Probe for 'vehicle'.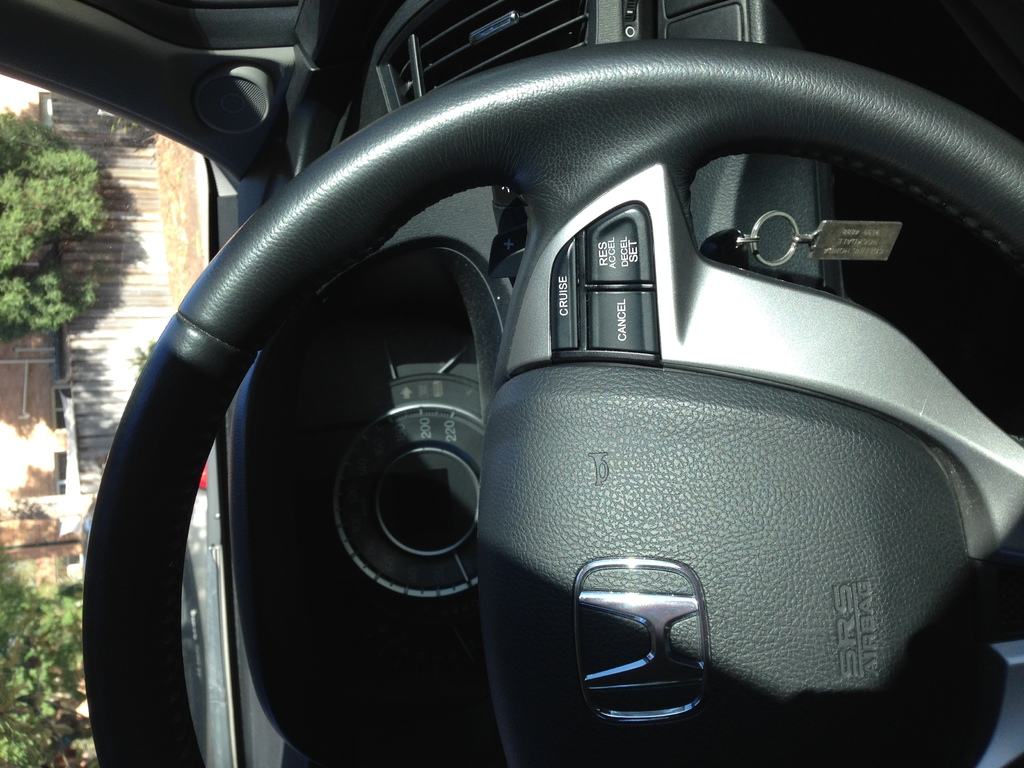
Probe result: left=58, top=0, right=1023, bottom=767.
